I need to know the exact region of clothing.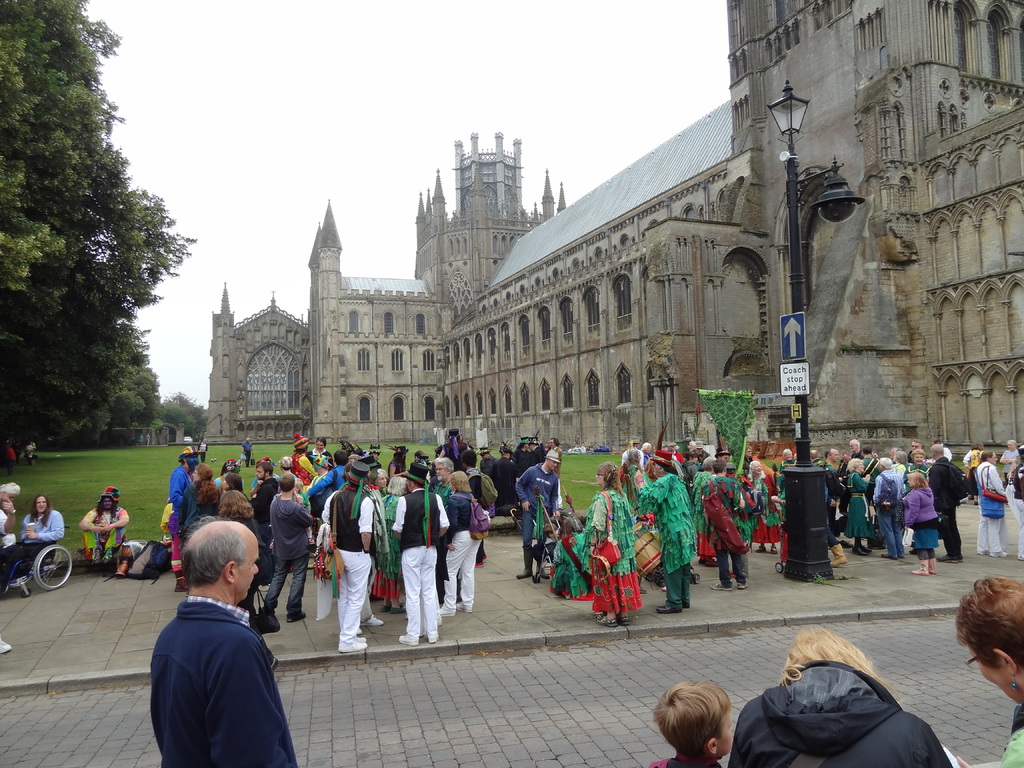
Region: box(169, 463, 190, 516).
